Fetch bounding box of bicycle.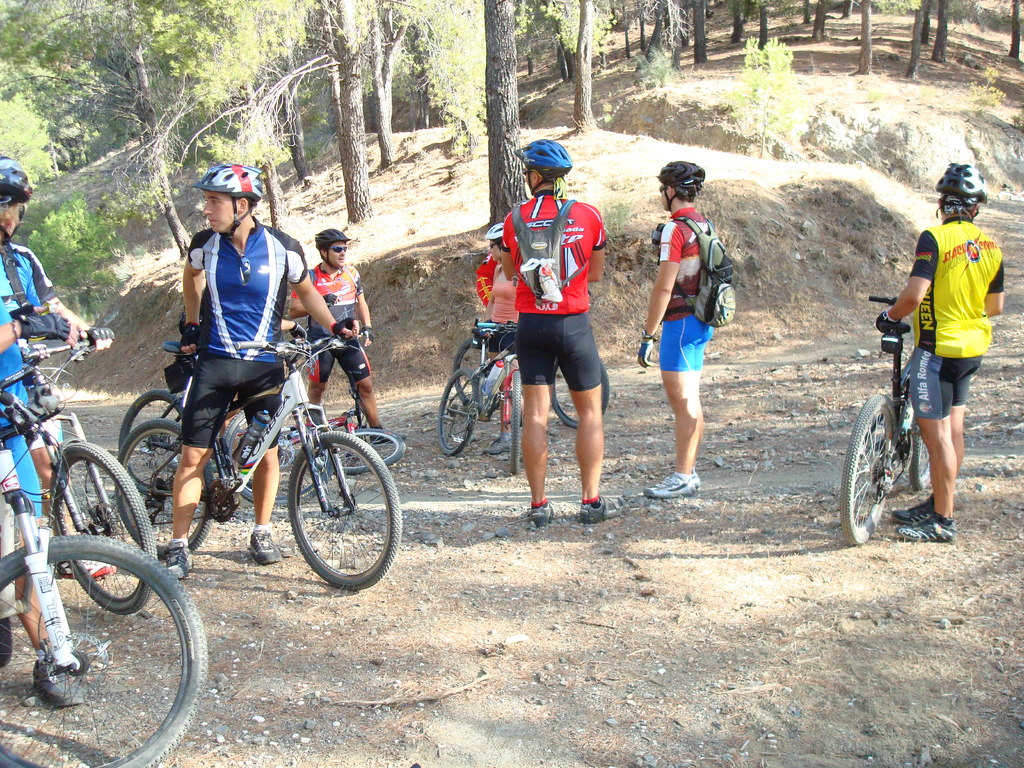
Bbox: x1=0, y1=353, x2=207, y2=767.
